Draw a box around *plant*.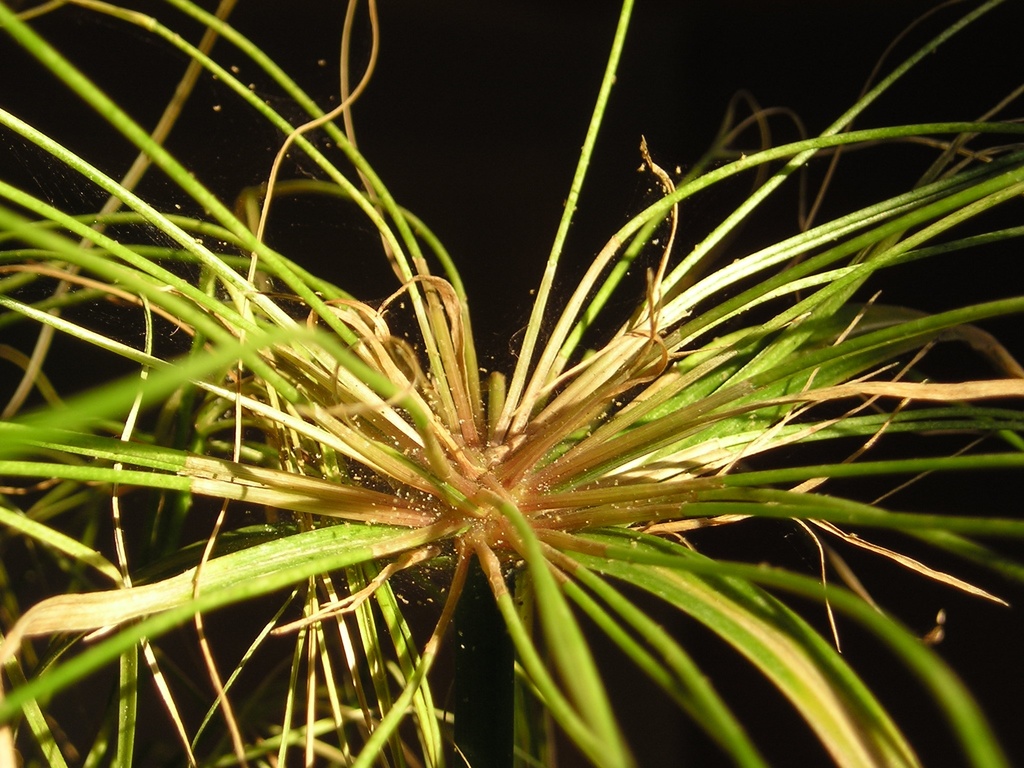
bbox=[16, 0, 1023, 738].
